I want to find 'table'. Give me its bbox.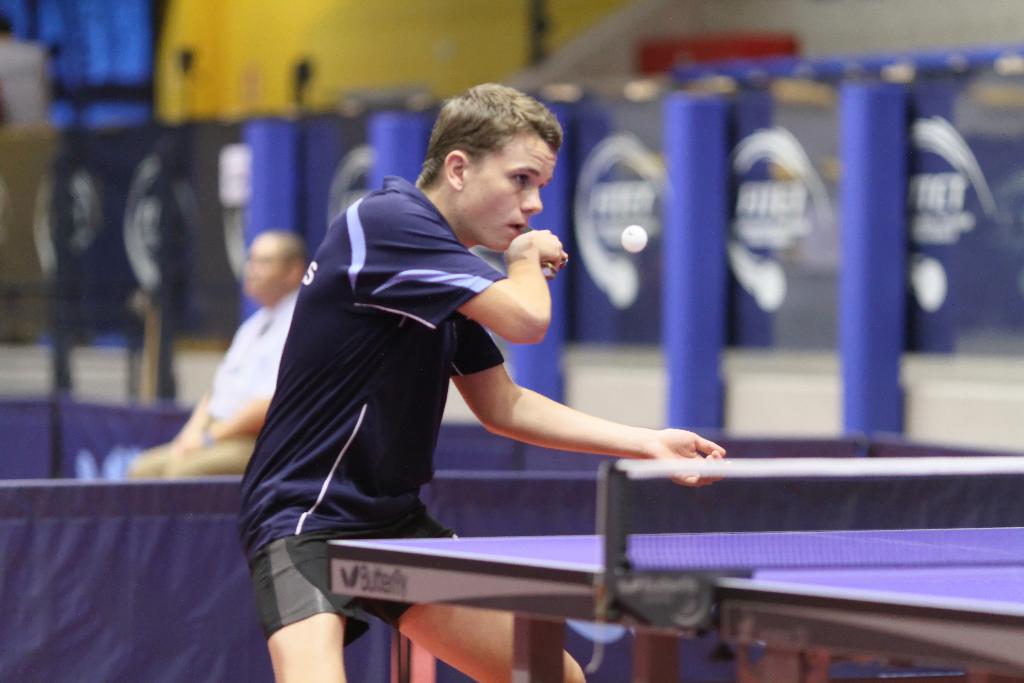
detection(330, 518, 1023, 668).
